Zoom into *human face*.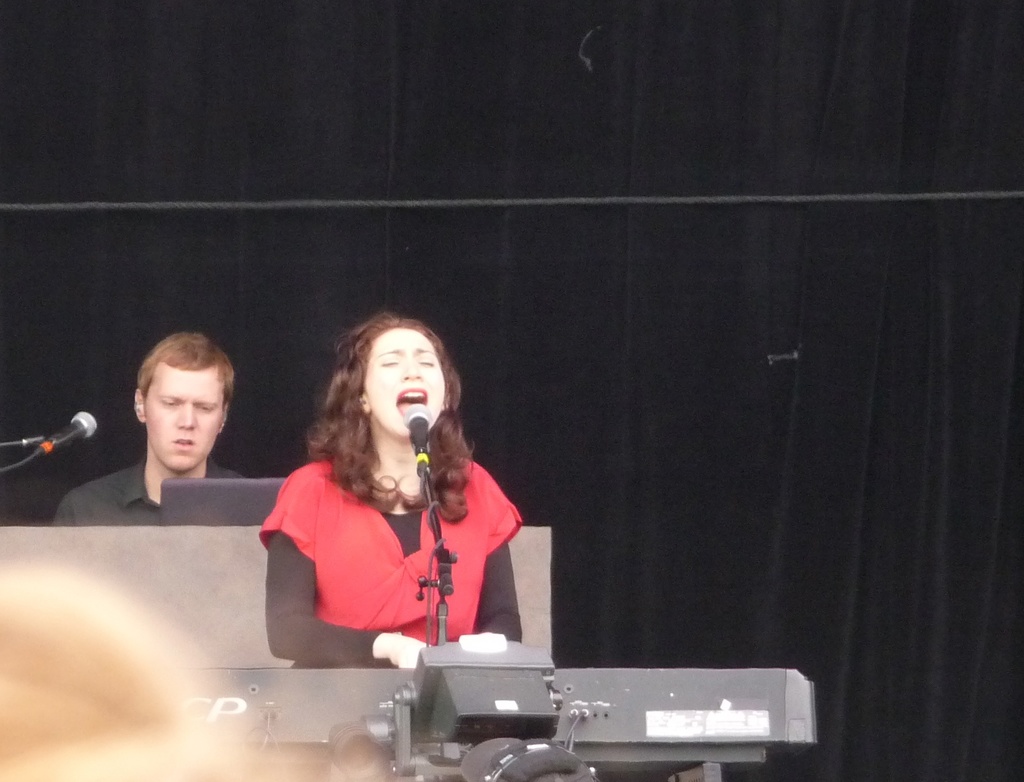
Zoom target: l=143, t=368, r=224, b=472.
